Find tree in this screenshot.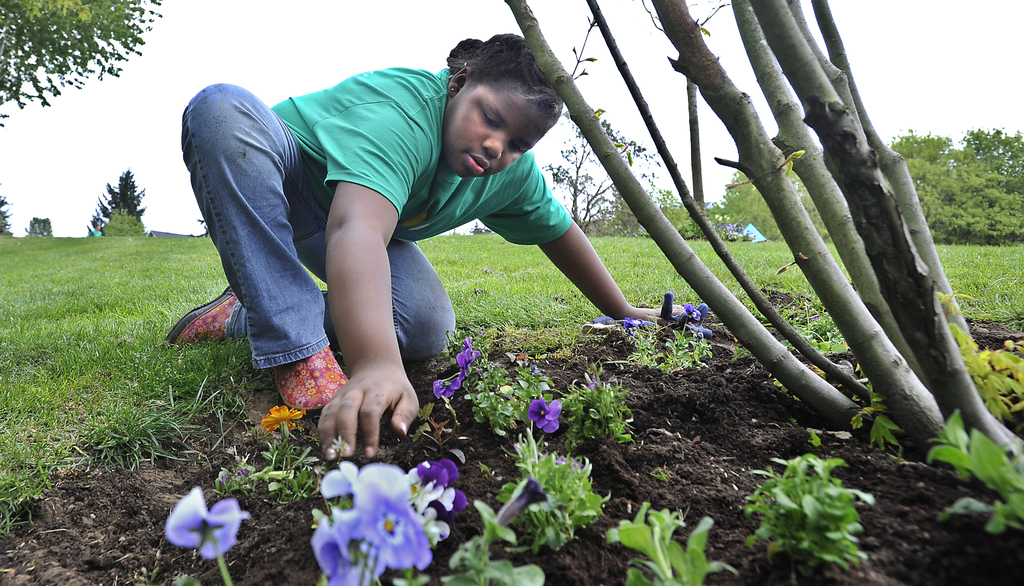
The bounding box for tree is (left=607, top=492, right=739, bottom=585).
